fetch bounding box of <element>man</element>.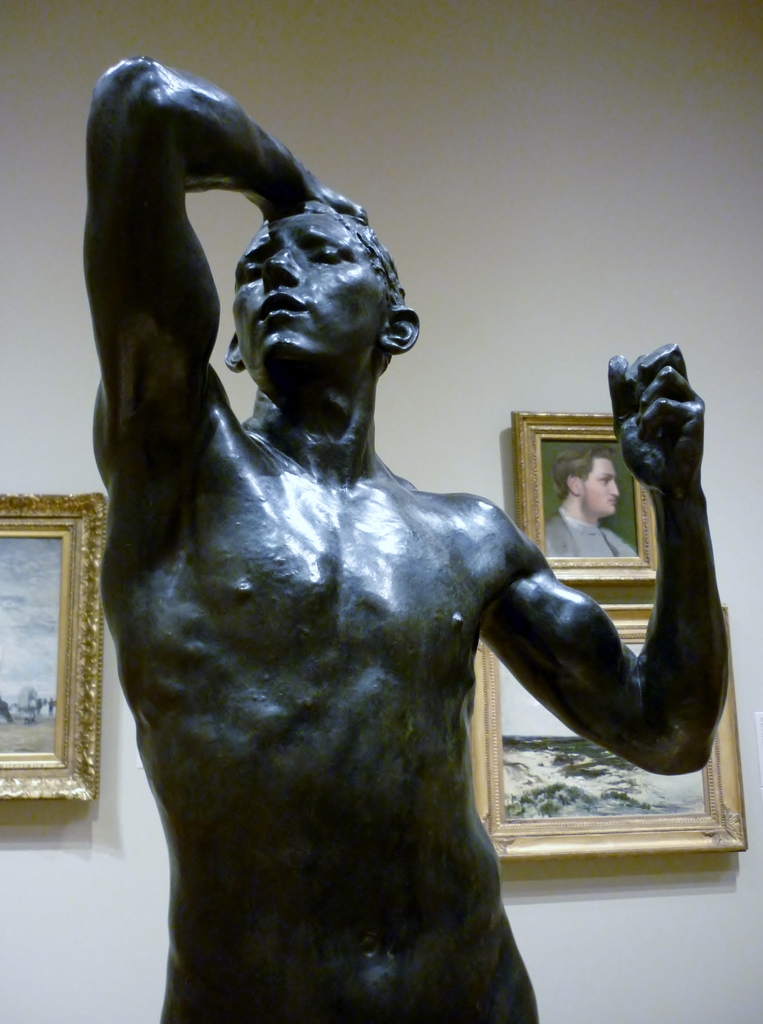
Bbox: select_region(56, 47, 705, 1023).
